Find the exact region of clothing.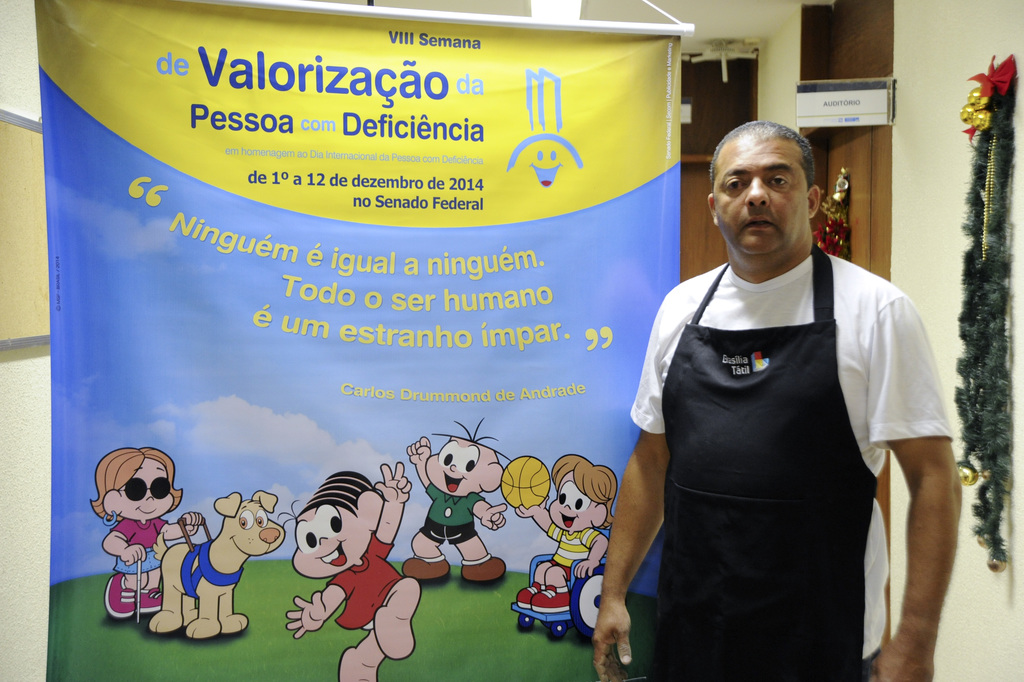
Exact region: (left=631, top=175, right=898, bottom=665).
